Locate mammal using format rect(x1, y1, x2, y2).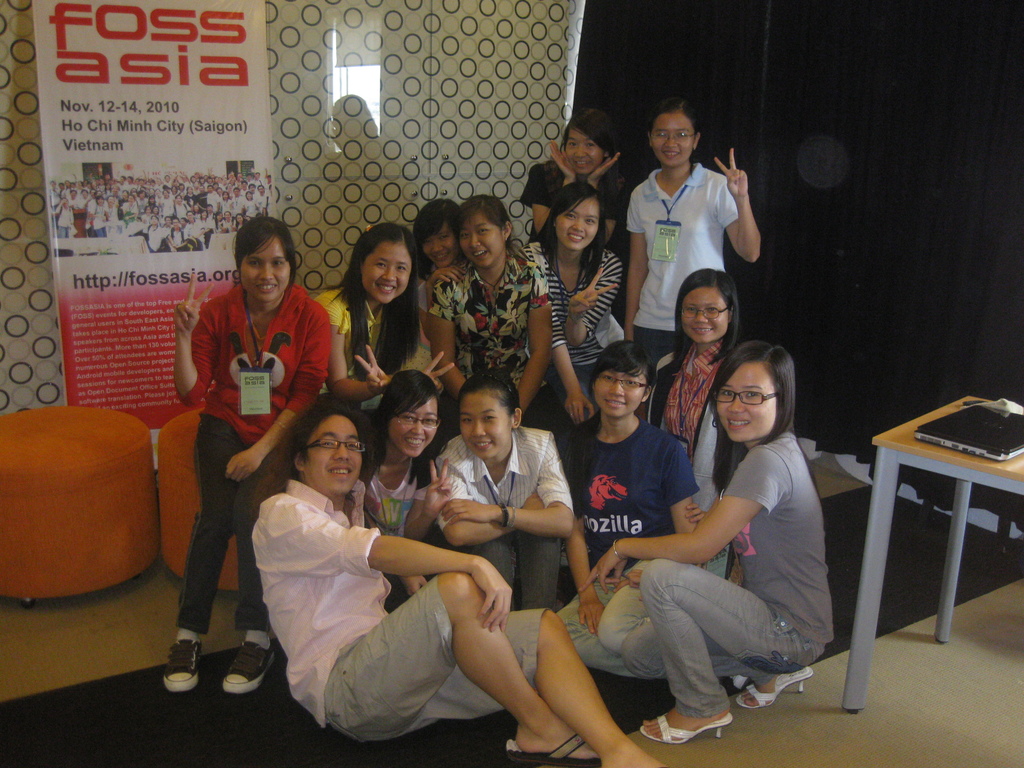
rect(410, 196, 463, 326).
